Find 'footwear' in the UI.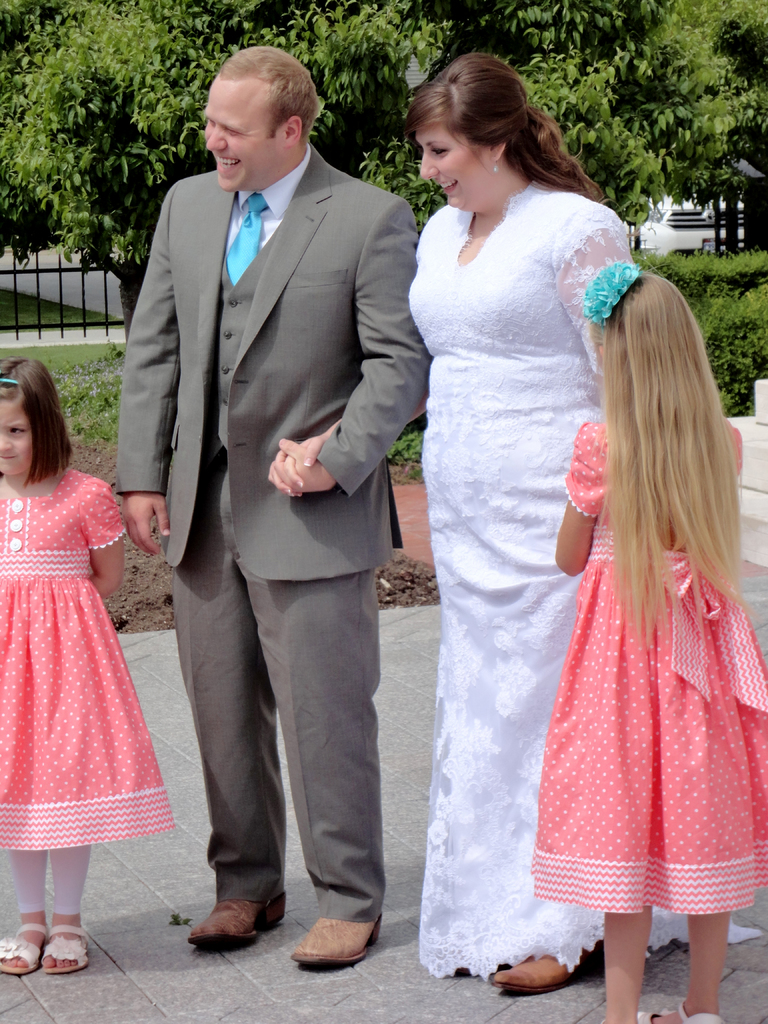
UI element at (291, 916, 386, 972).
